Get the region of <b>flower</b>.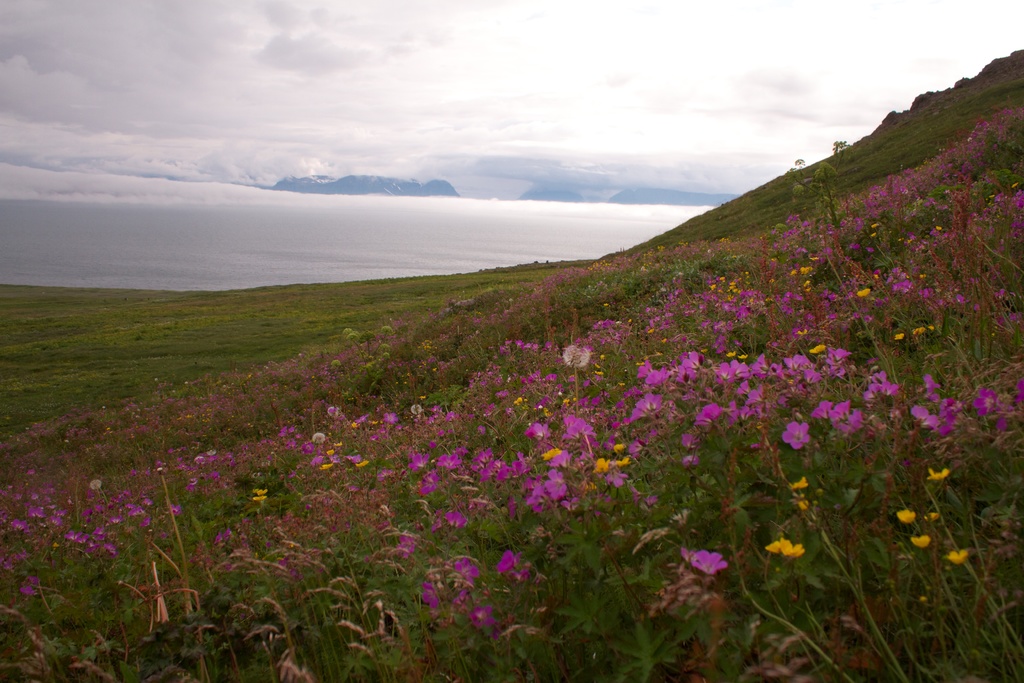
BBox(909, 532, 932, 549).
